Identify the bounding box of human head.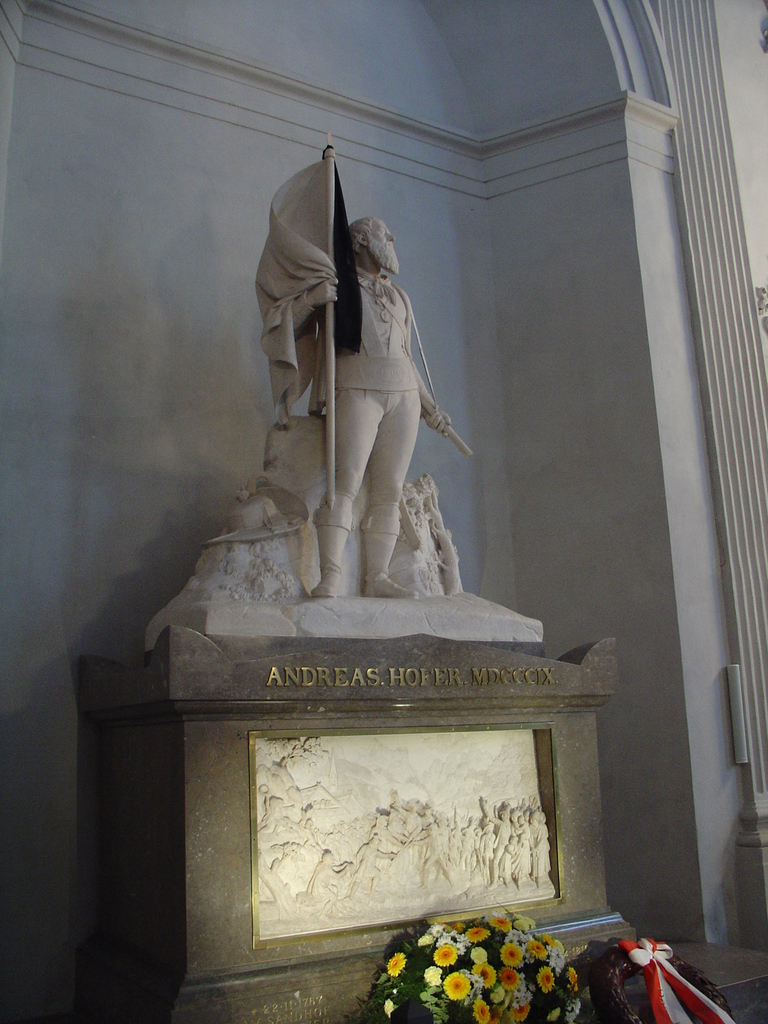
detection(342, 208, 417, 282).
